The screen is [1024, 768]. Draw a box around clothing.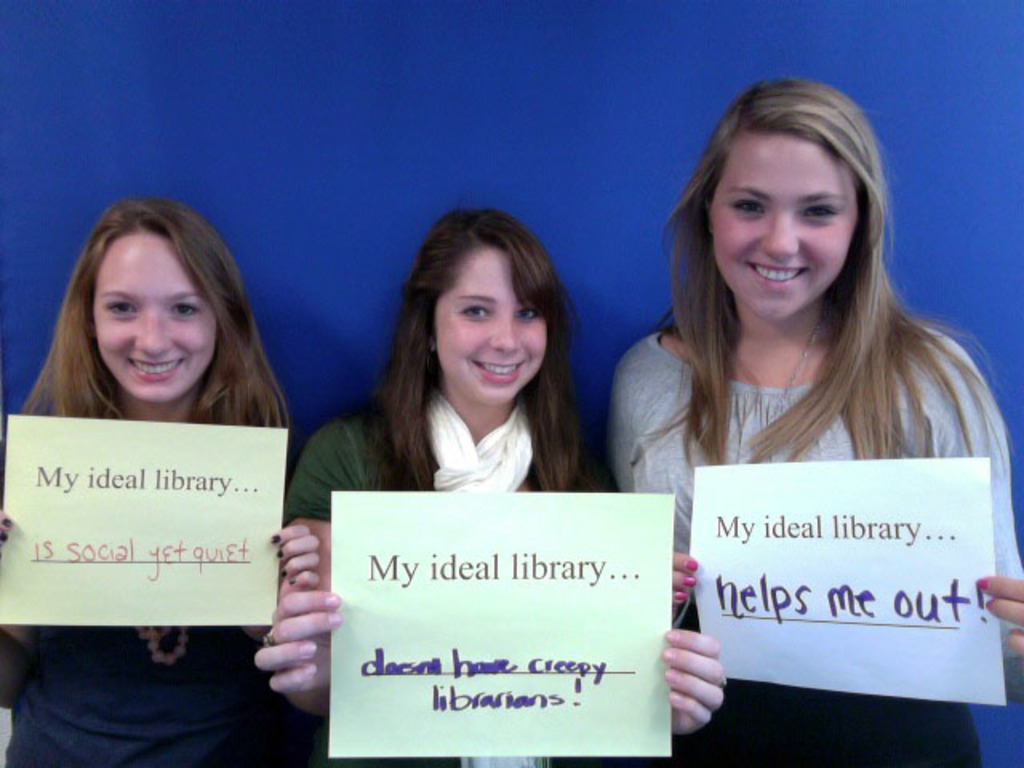
x1=674 y1=606 x2=982 y2=766.
